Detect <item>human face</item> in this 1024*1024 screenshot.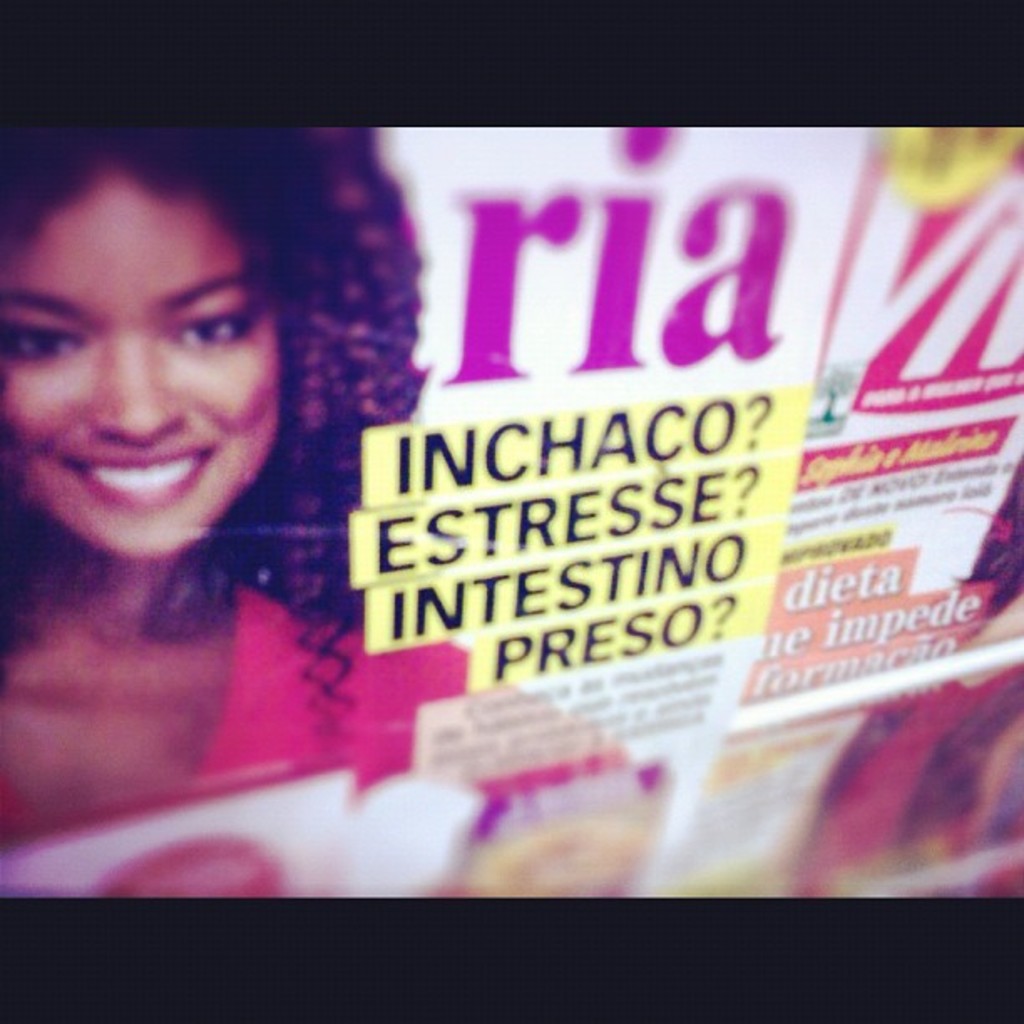
Detection: select_region(2, 176, 289, 550).
